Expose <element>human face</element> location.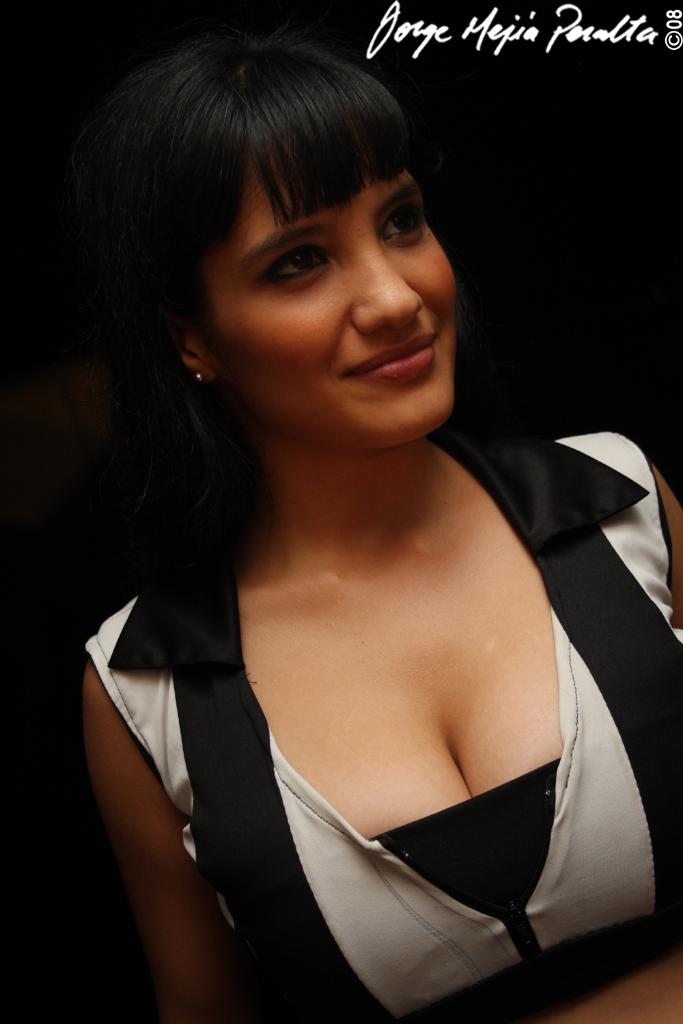
Exposed at left=210, top=144, right=458, bottom=449.
